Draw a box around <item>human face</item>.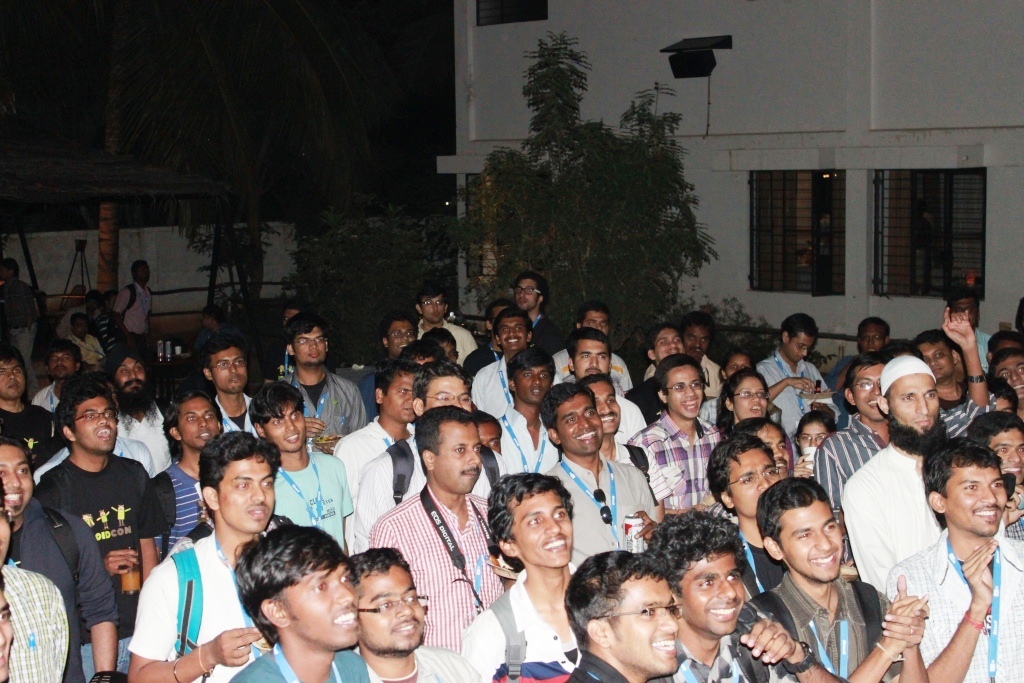
l=587, t=381, r=622, b=434.
